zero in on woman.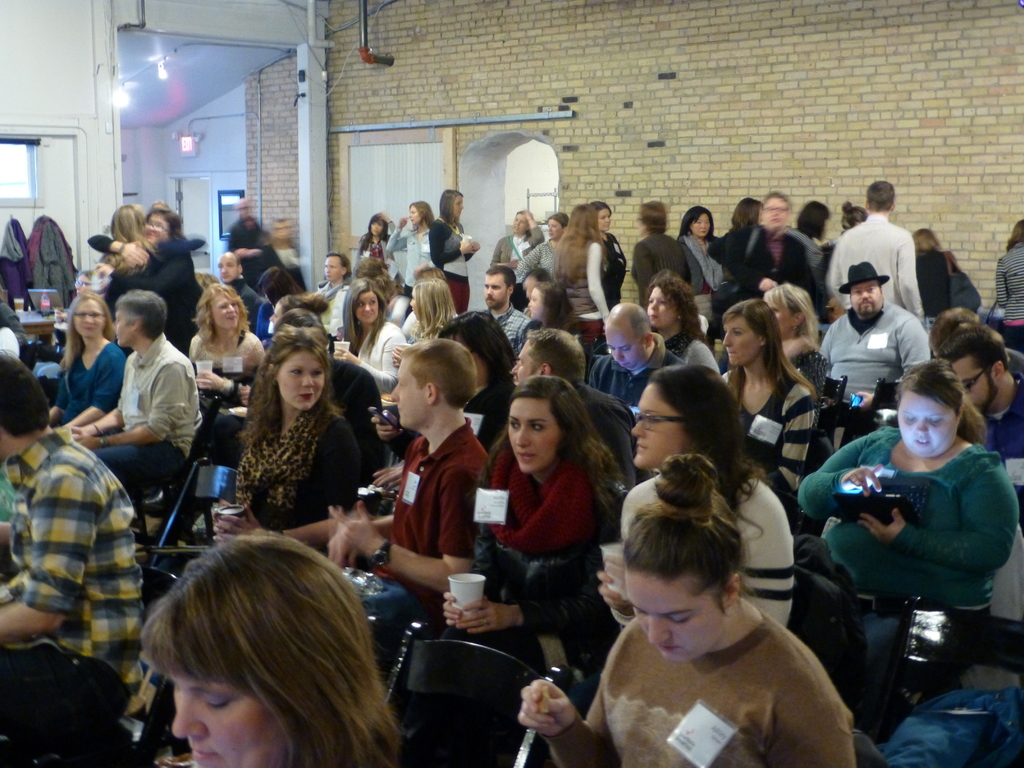
Zeroed in: pyautogui.locateOnScreen(762, 284, 824, 399).
